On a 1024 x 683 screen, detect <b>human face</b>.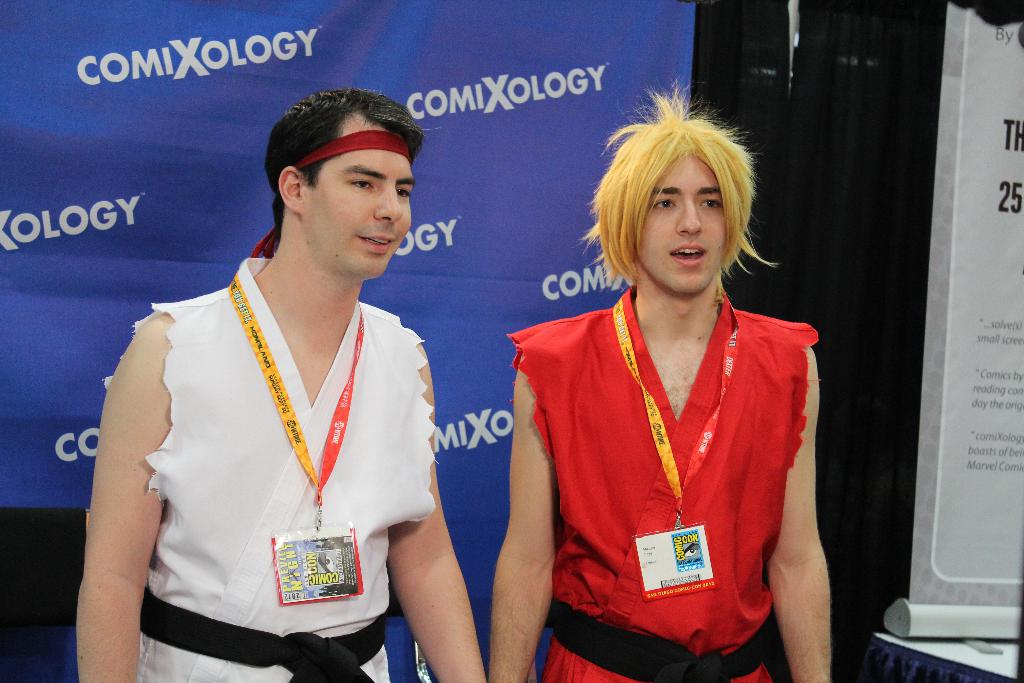
bbox=[308, 122, 412, 277].
